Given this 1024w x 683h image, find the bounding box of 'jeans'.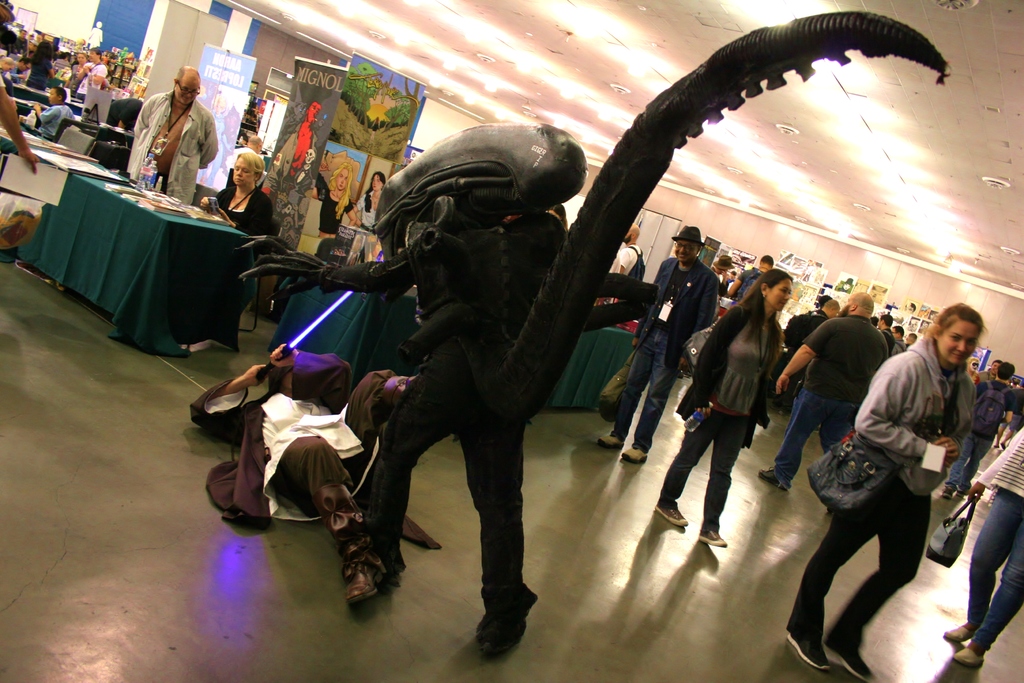
{"x1": 968, "y1": 489, "x2": 1020, "y2": 655}.
